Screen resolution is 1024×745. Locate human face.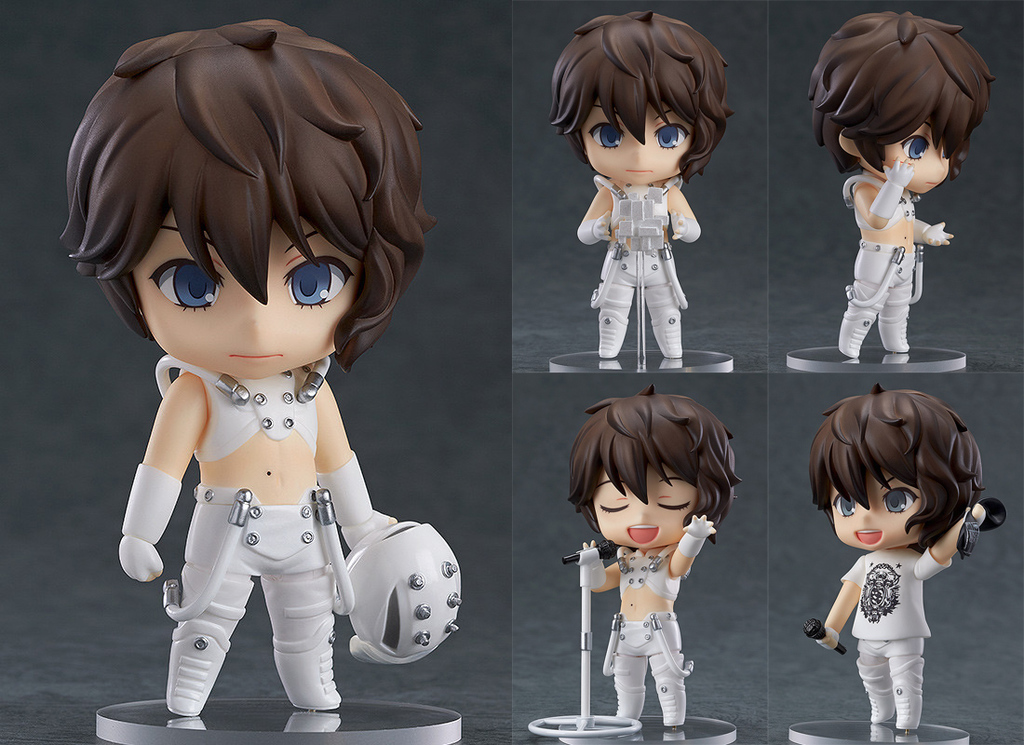
[832, 470, 925, 550].
